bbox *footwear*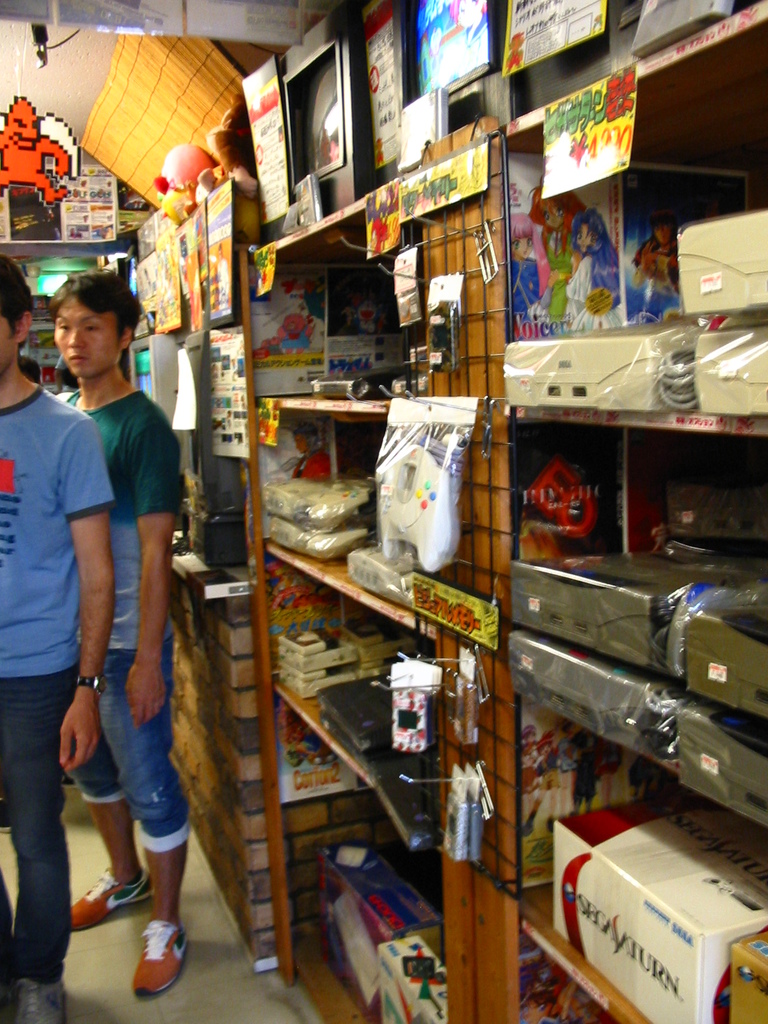
pyautogui.locateOnScreen(12, 970, 65, 1023)
